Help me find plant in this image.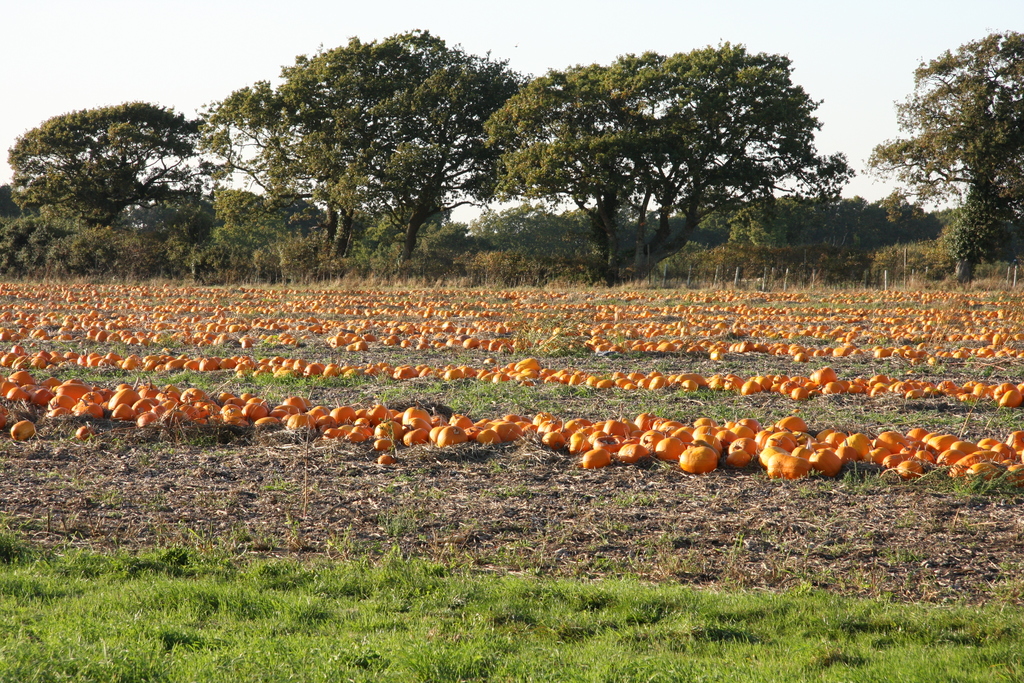
Found it: detection(262, 338, 277, 350).
